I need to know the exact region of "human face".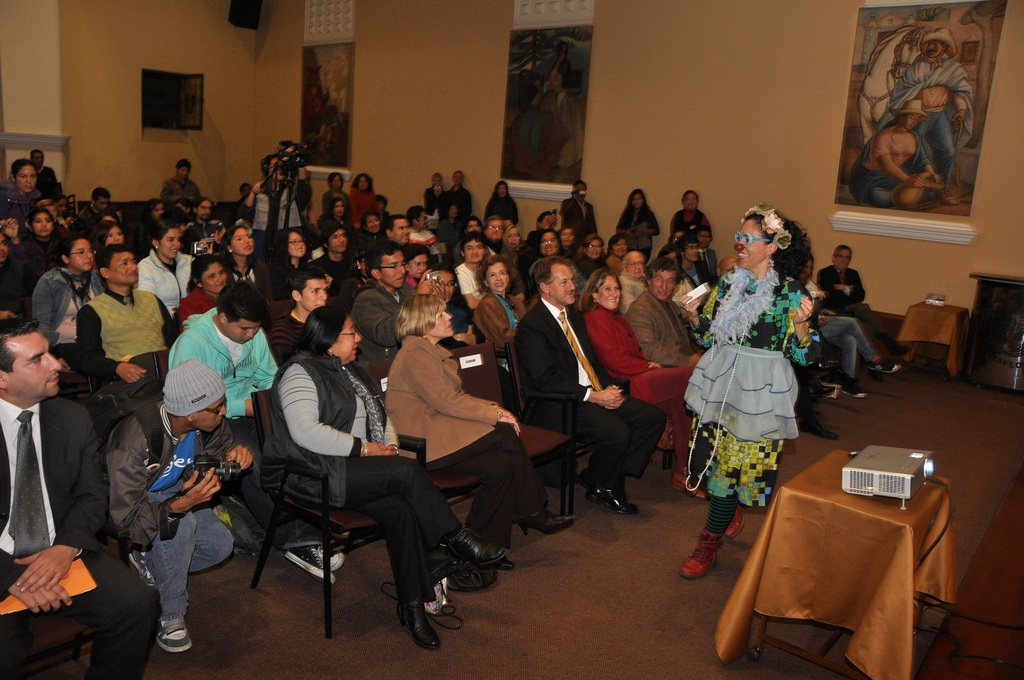
Region: (484,222,500,241).
